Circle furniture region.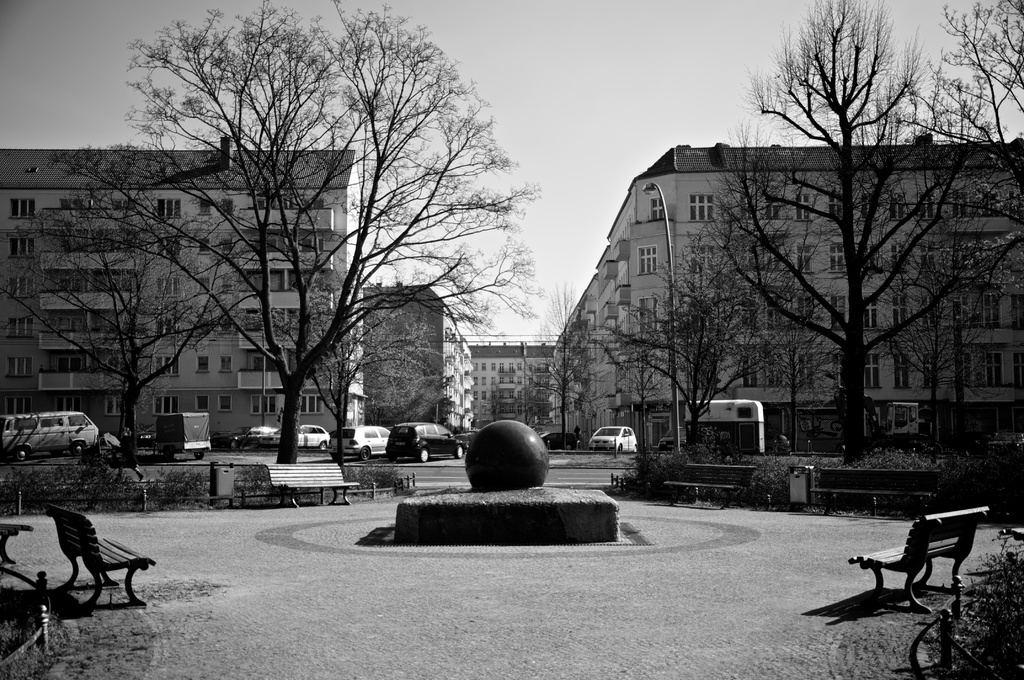
Region: select_region(0, 523, 35, 572).
